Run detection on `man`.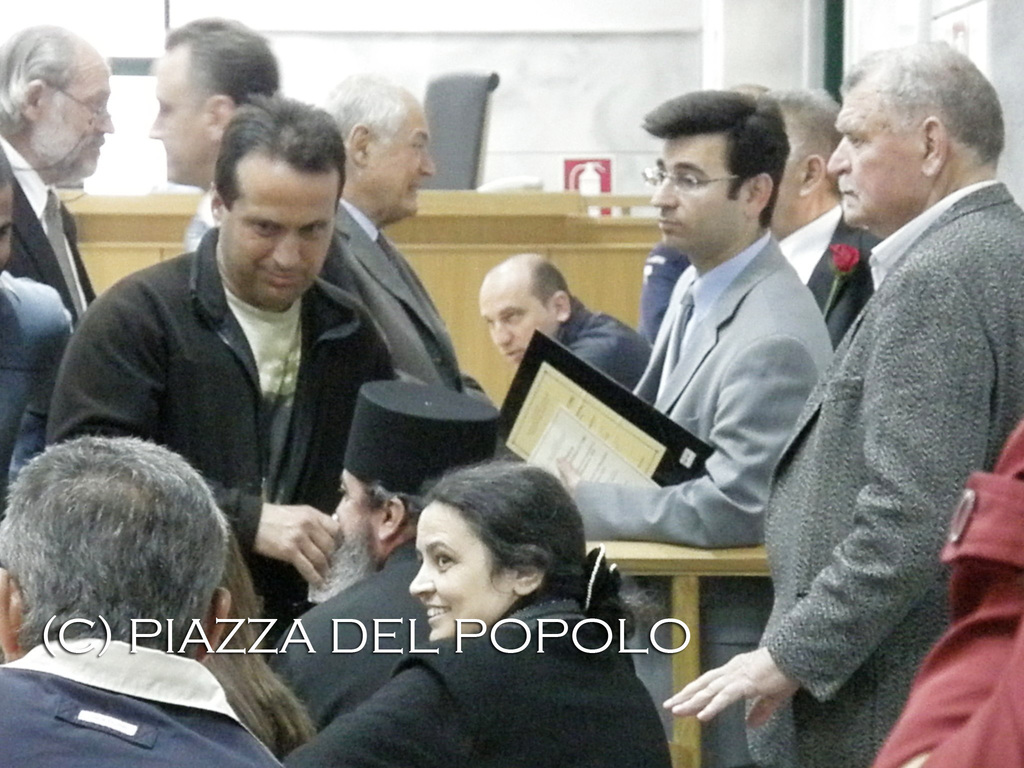
Result: 639,230,698,358.
